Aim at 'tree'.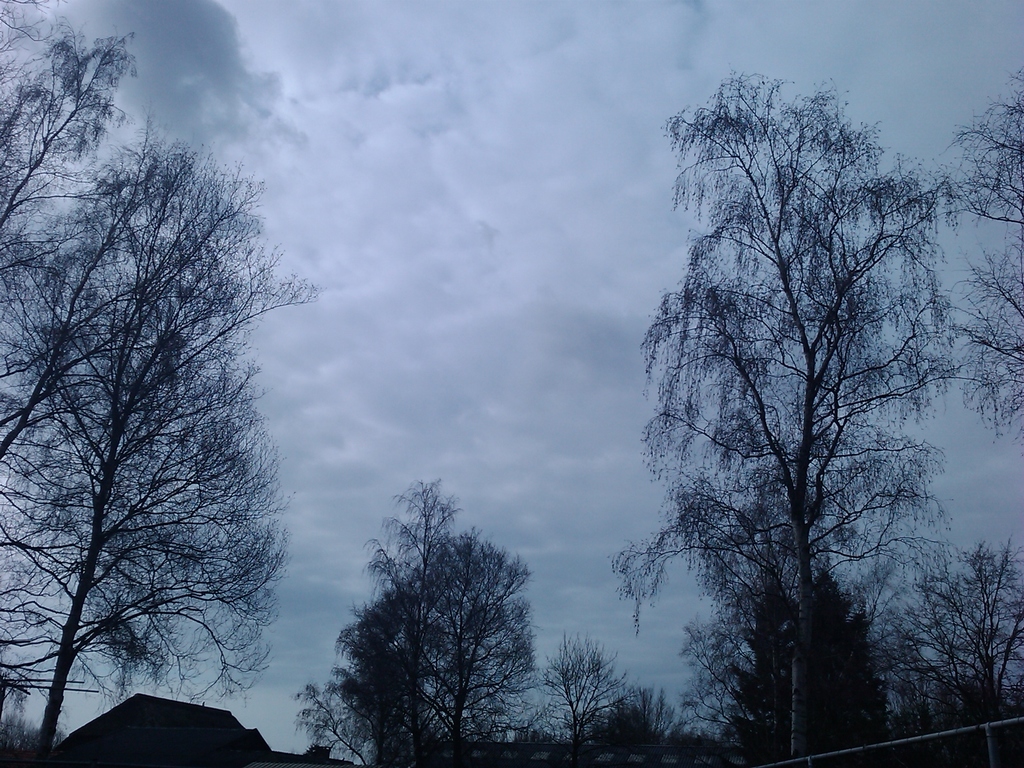
Aimed at [0, 166, 305, 467].
